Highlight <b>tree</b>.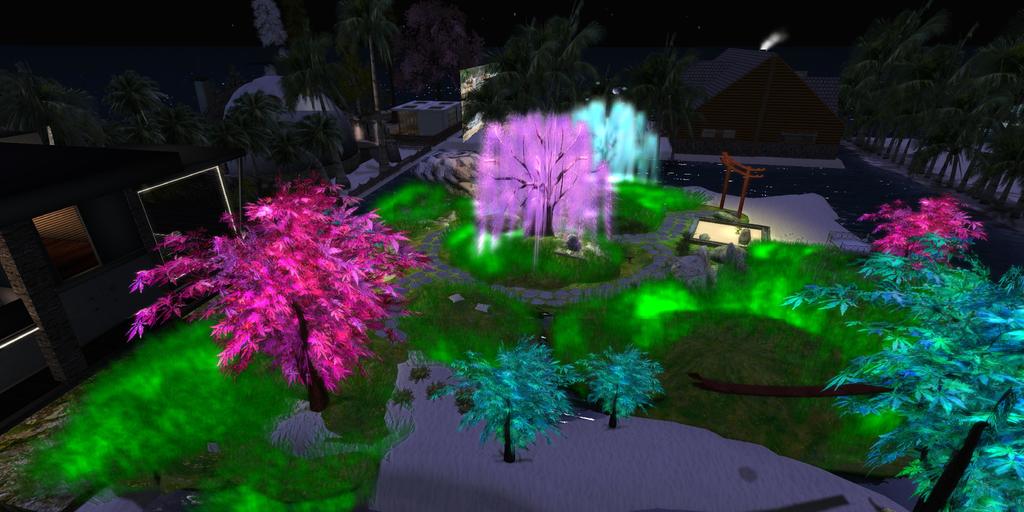
Highlighted region: l=467, t=86, r=623, b=257.
